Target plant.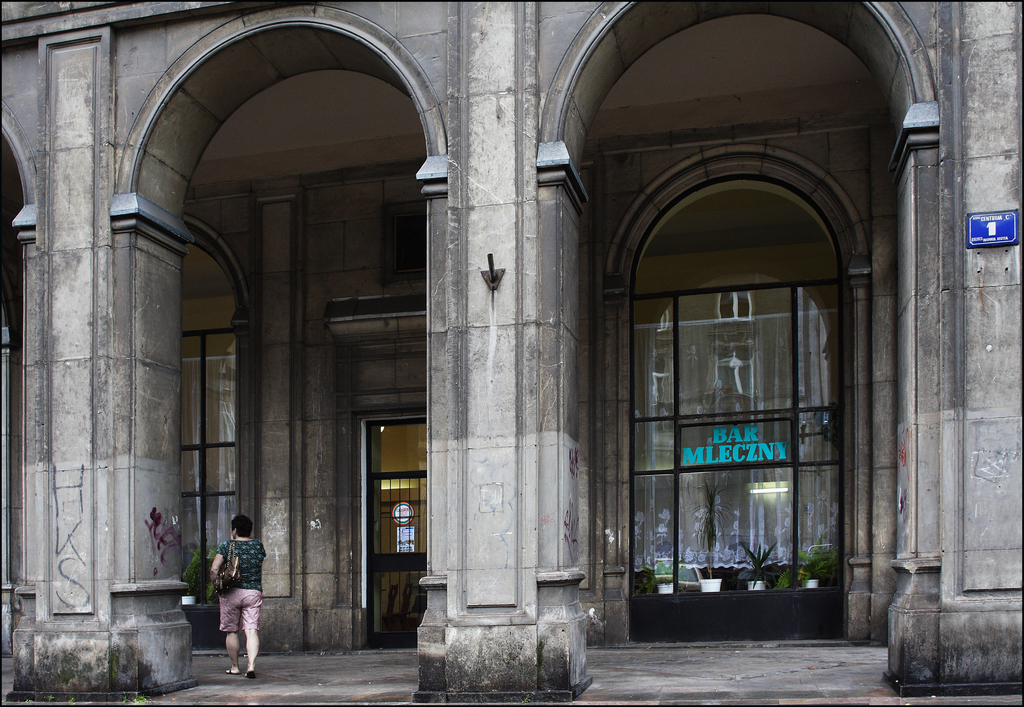
Target region: bbox(794, 539, 837, 584).
